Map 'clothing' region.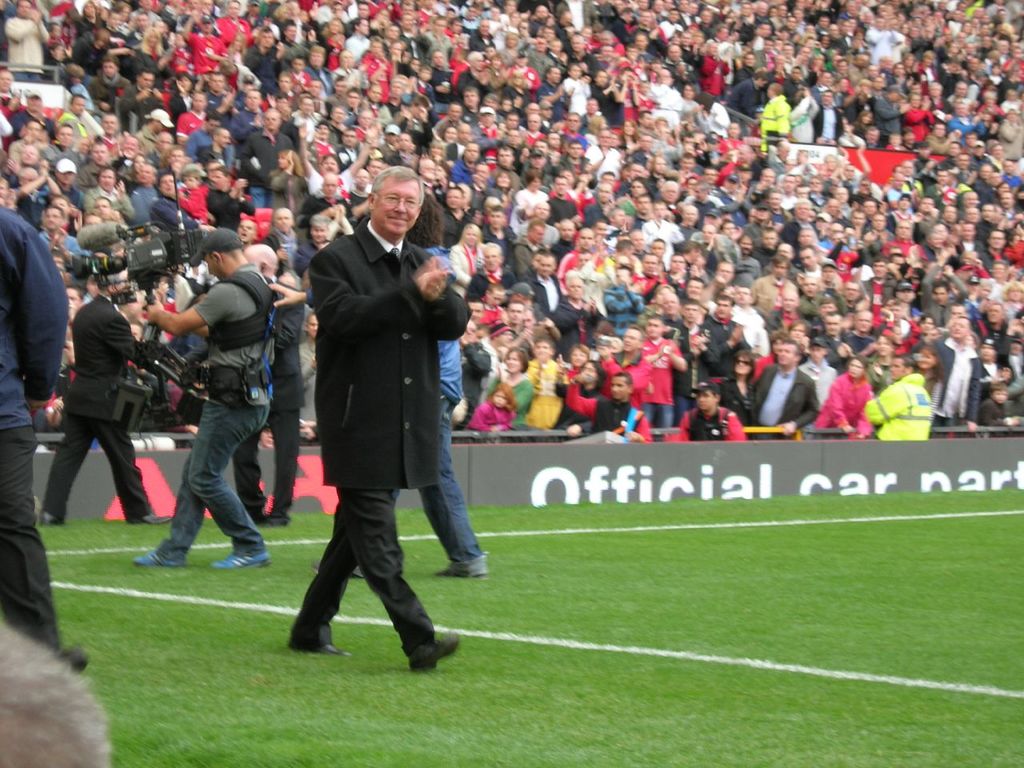
Mapped to <region>979, 357, 991, 393</region>.
